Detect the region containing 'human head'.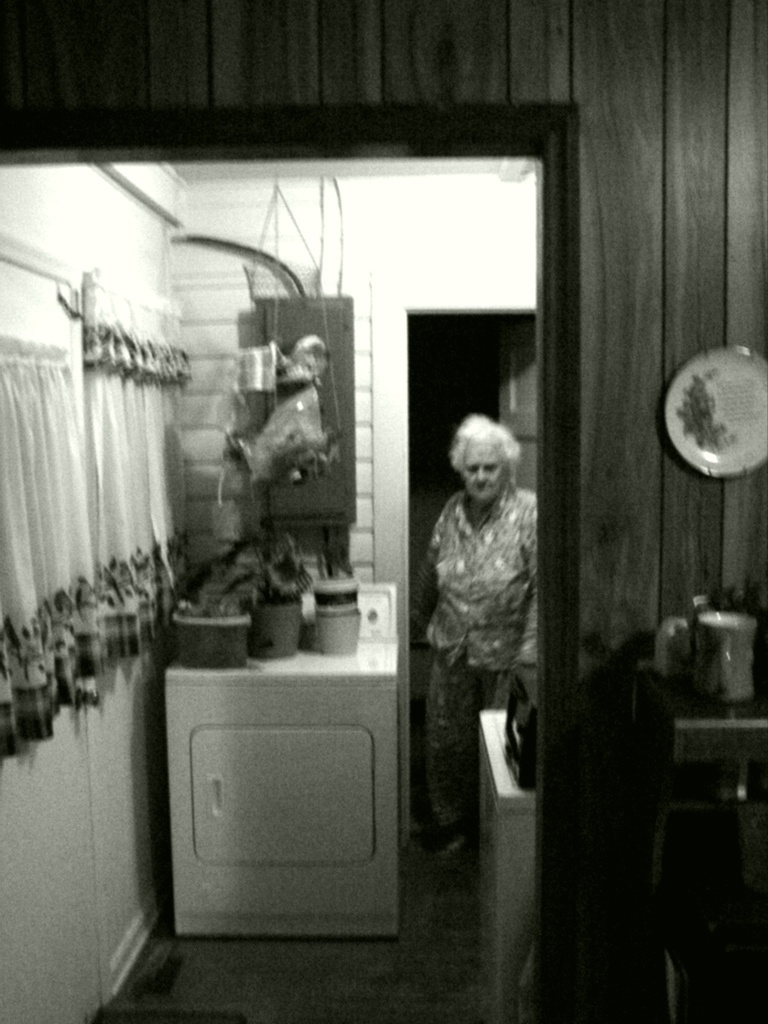
[x1=451, y1=394, x2=525, y2=513].
